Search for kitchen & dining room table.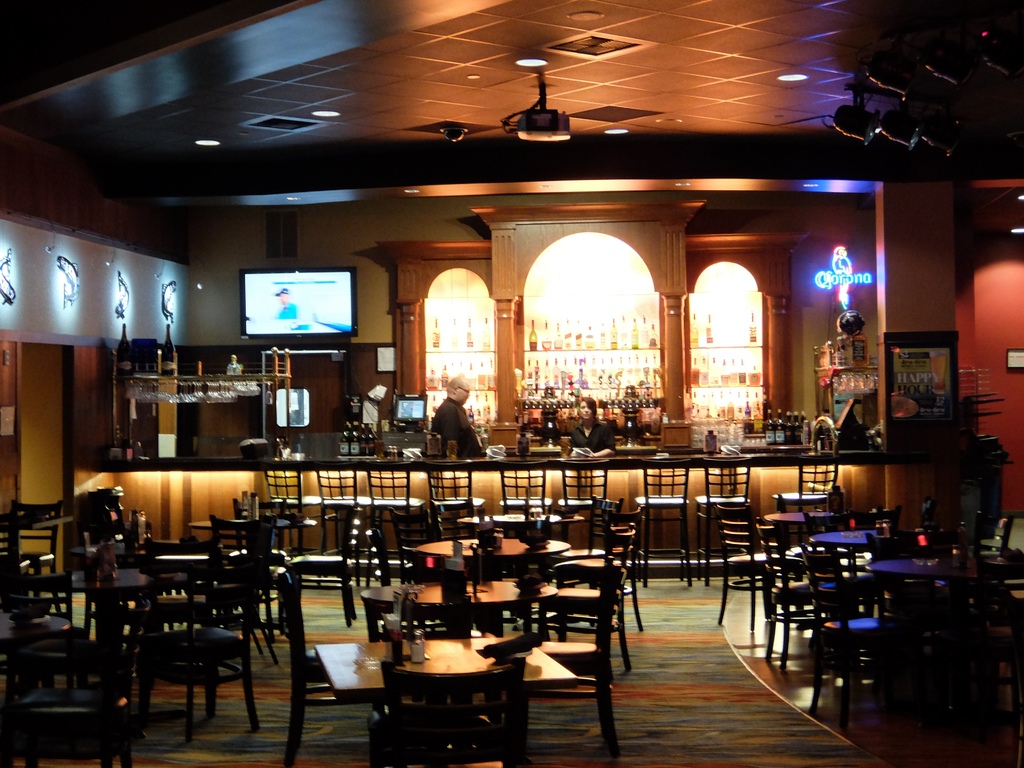
Found at (354,608,561,743).
